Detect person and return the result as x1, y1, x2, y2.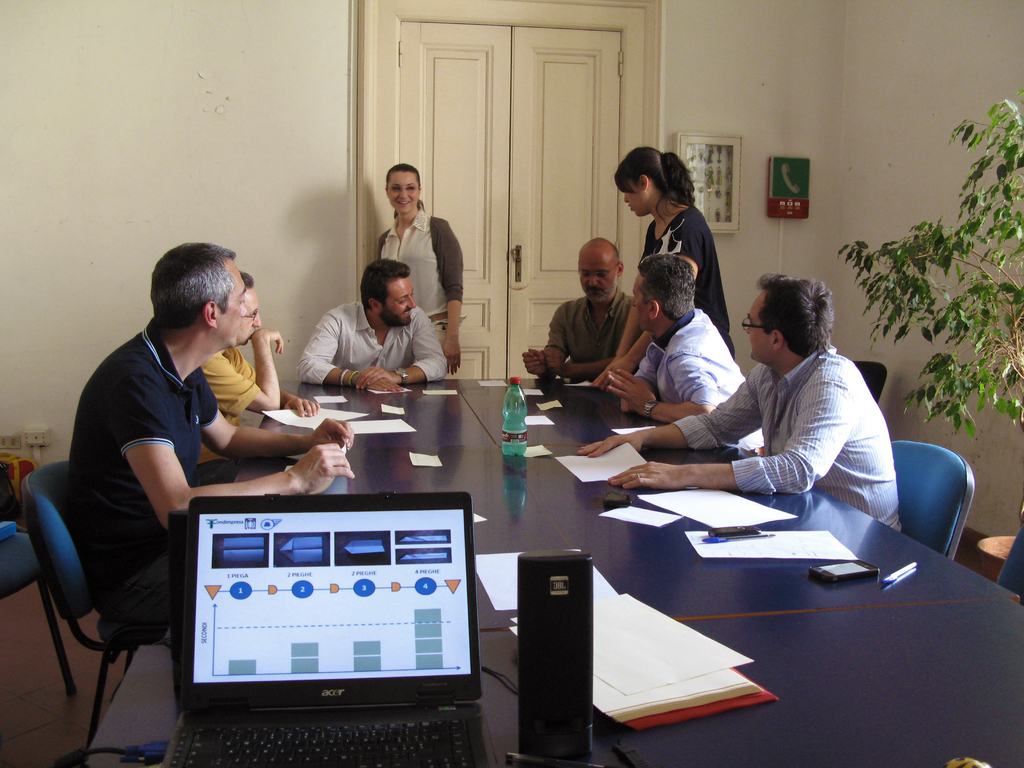
580, 275, 908, 537.
